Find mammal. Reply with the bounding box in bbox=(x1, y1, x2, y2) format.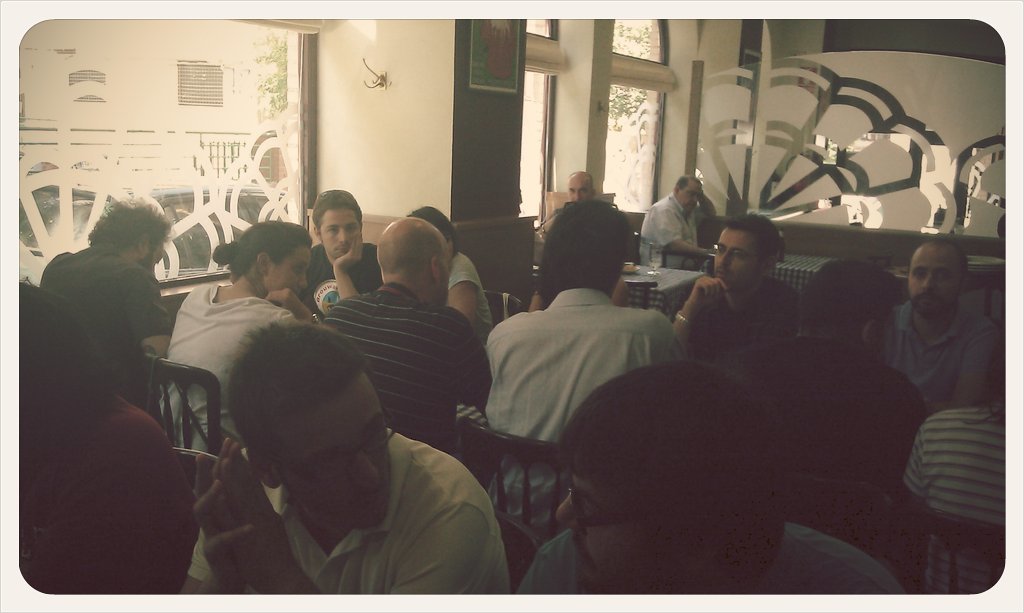
bbox=(485, 195, 686, 542).
